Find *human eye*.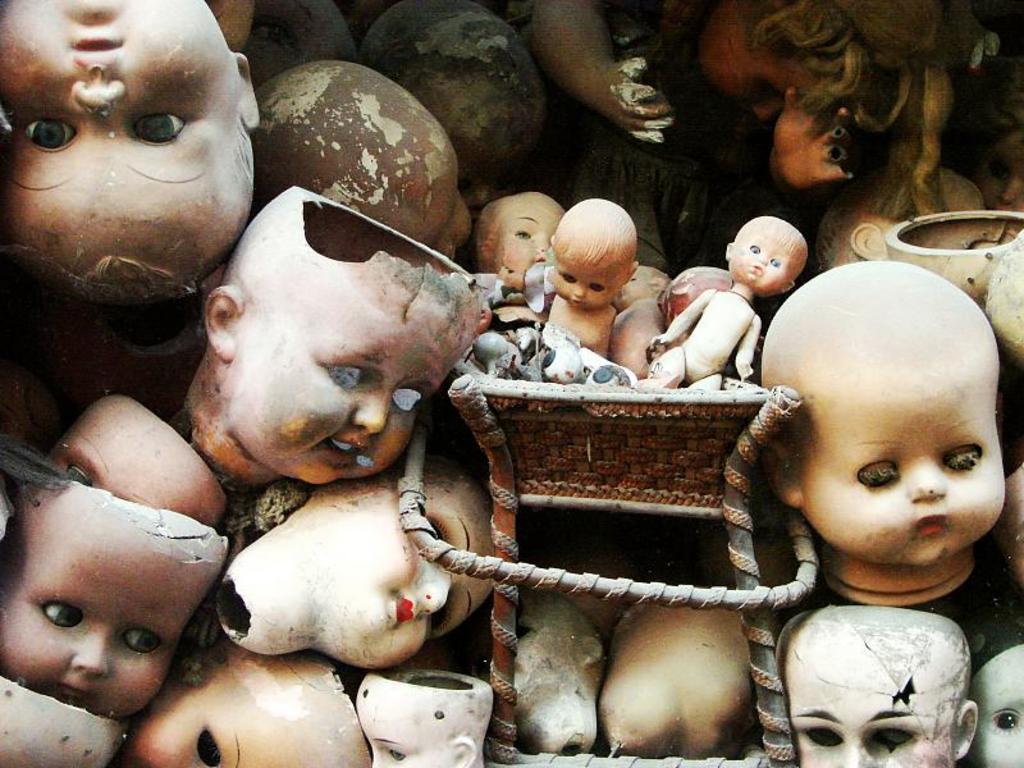
box=[557, 727, 585, 756].
